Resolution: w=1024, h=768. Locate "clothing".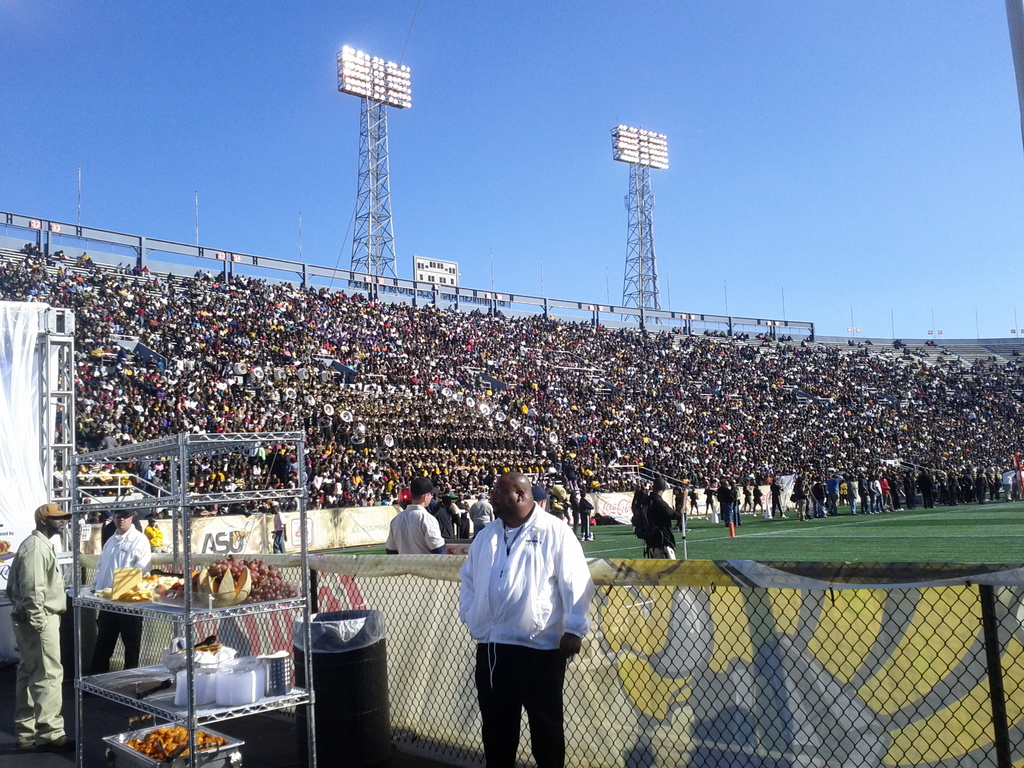
x1=453 y1=500 x2=593 y2=767.
